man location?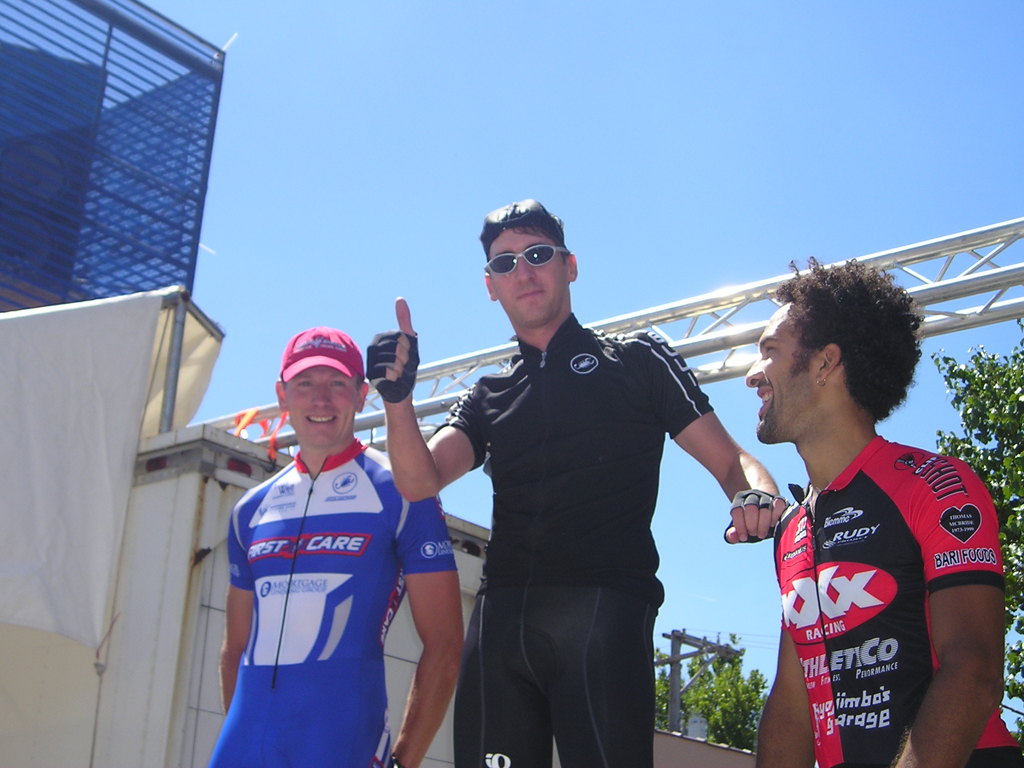
x1=367 y1=198 x2=791 y2=767
